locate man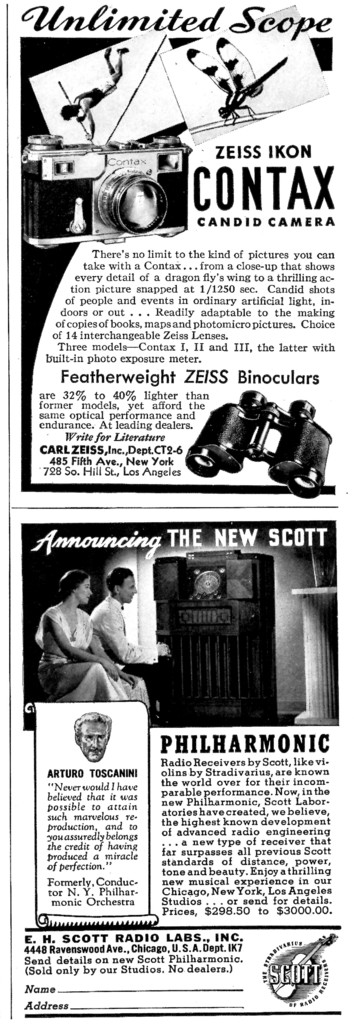
85/570/157/692
